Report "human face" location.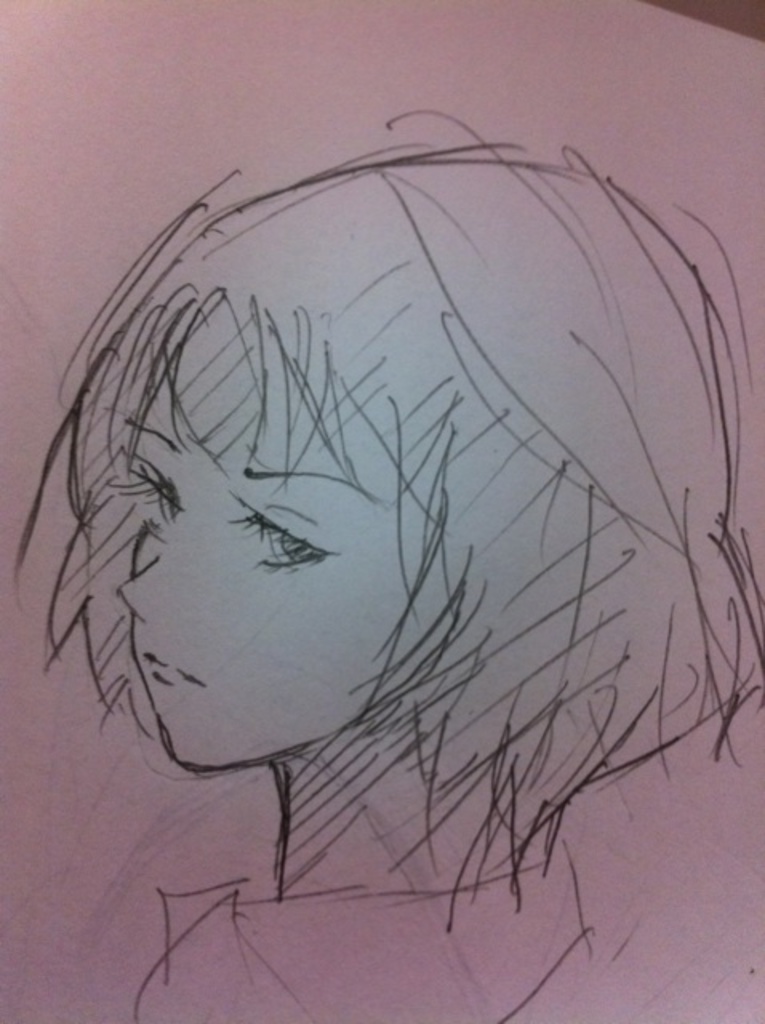
Report: x1=131 y1=296 x2=410 y2=766.
